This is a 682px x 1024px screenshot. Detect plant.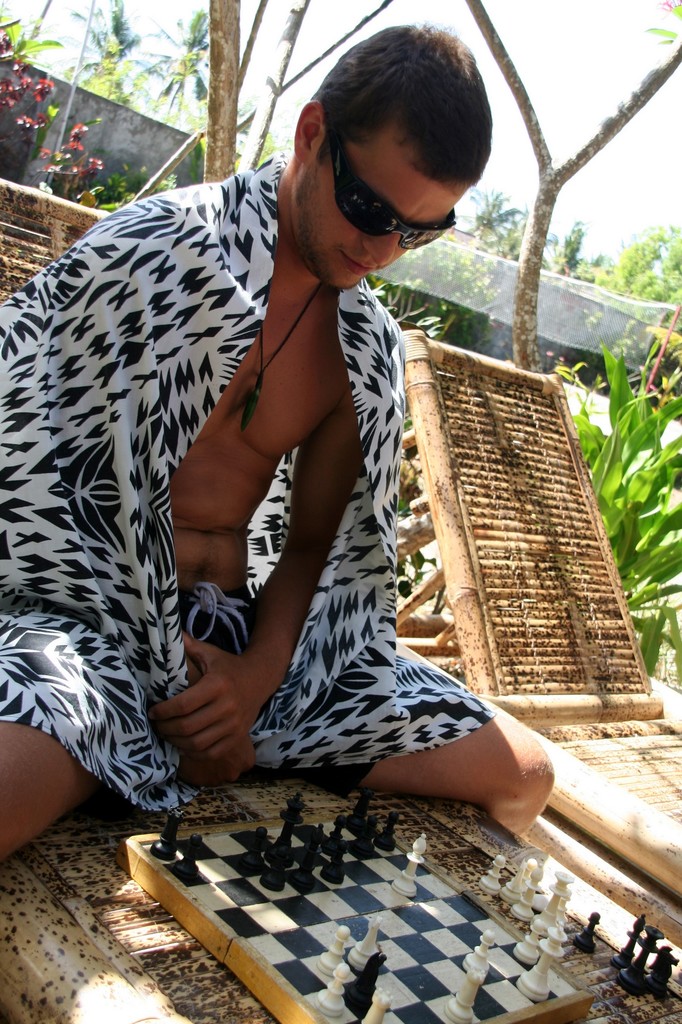
bbox=(22, 102, 106, 213).
